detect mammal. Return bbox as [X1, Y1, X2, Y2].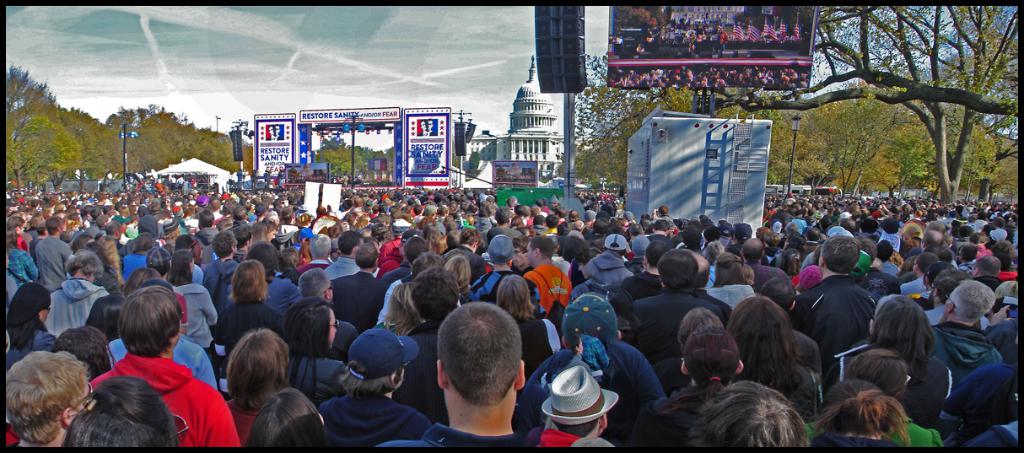
[53, 262, 240, 452].
